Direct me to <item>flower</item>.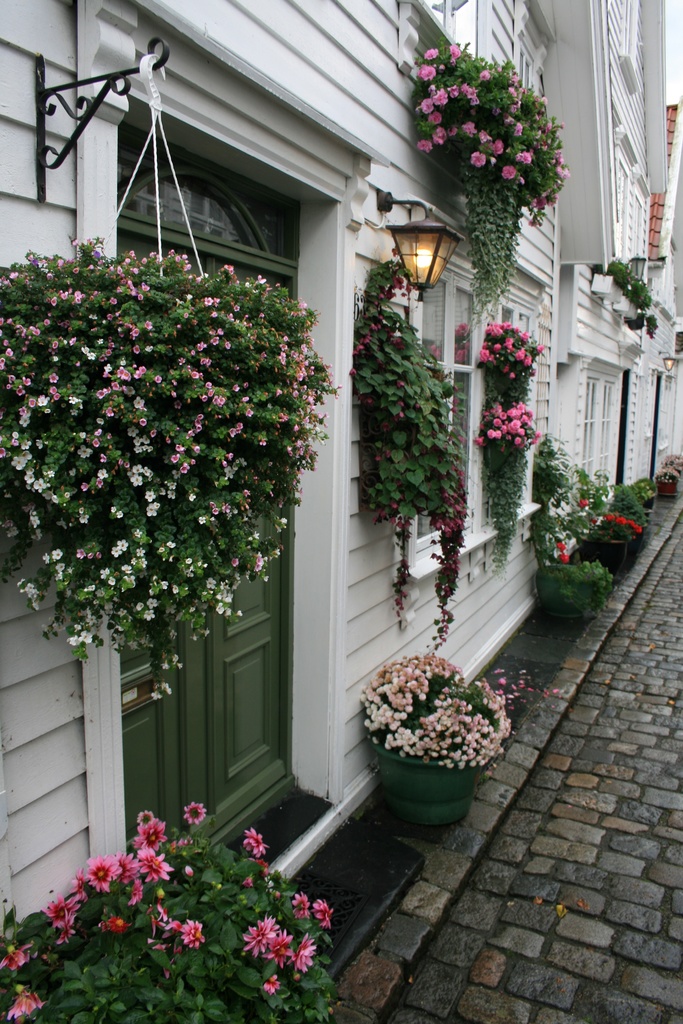
Direction: region(37, 893, 77, 916).
